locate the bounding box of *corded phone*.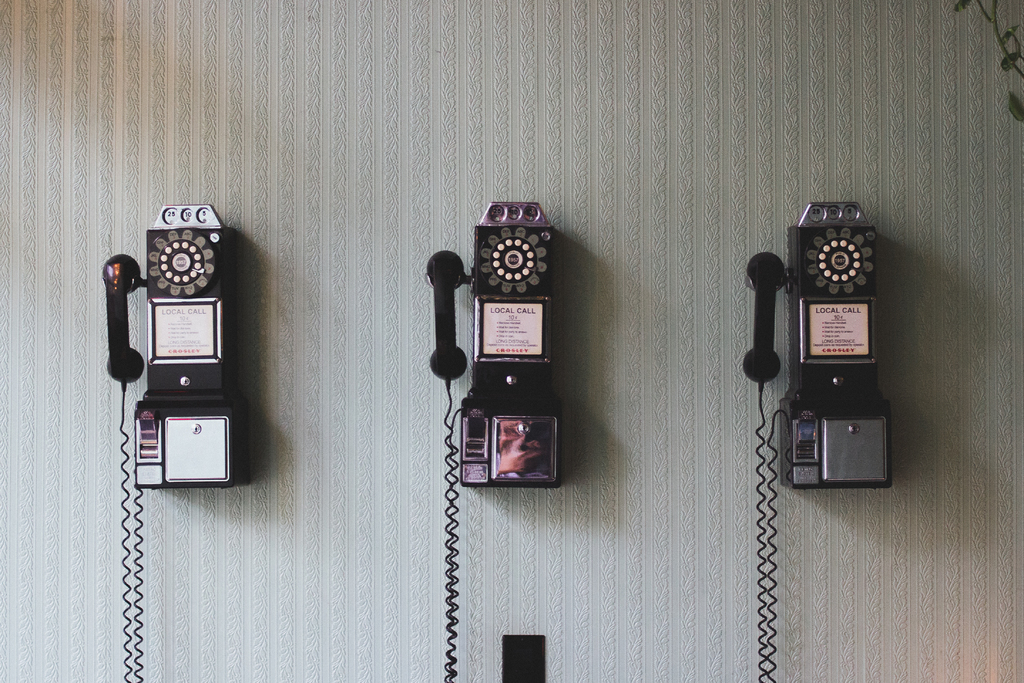
Bounding box: 426 198 563 682.
